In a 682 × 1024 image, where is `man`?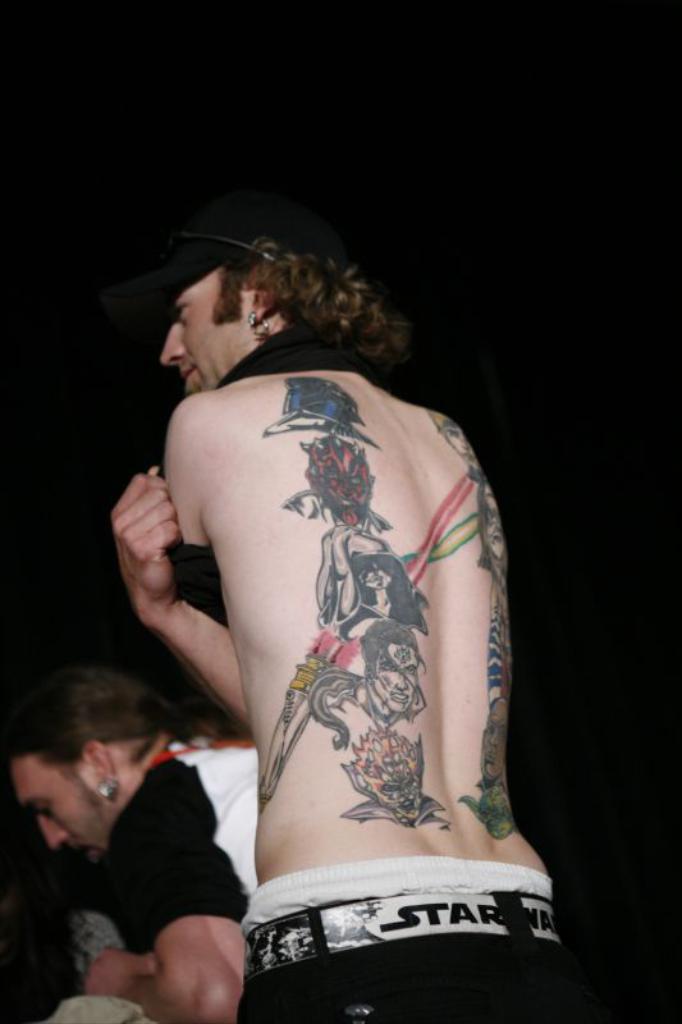
left=0, top=669, right=261, bottom=1023.
